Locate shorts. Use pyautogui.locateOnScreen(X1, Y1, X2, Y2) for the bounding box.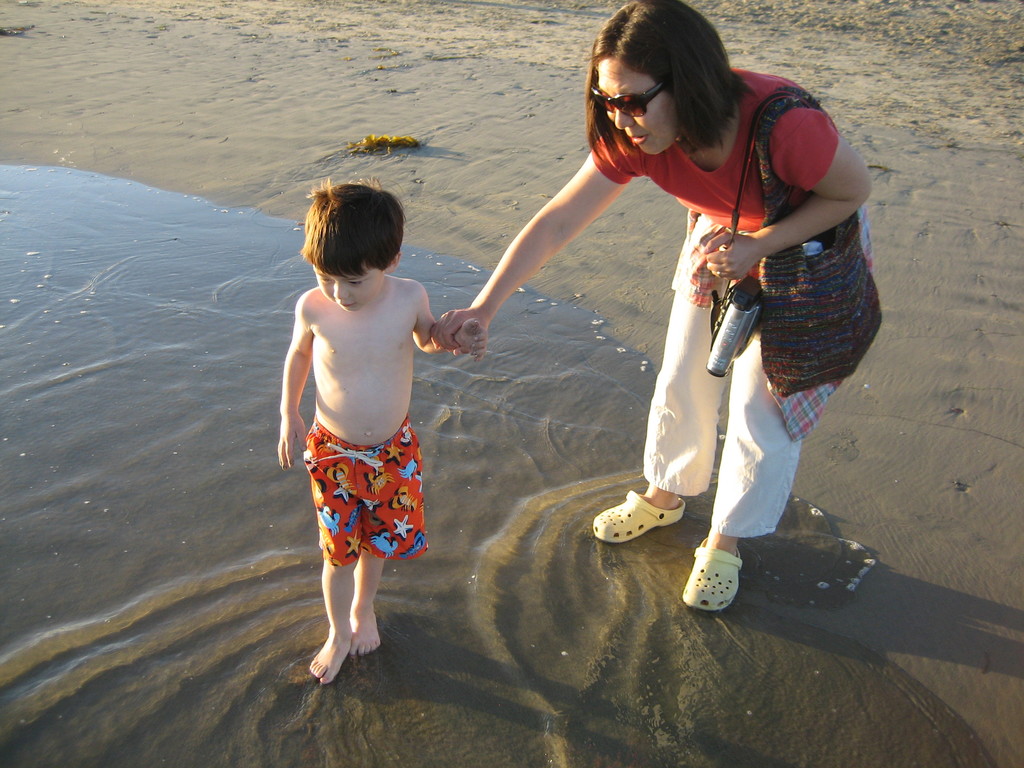
pyautogui.locateOnScreen(305, 464, 417, 544).
